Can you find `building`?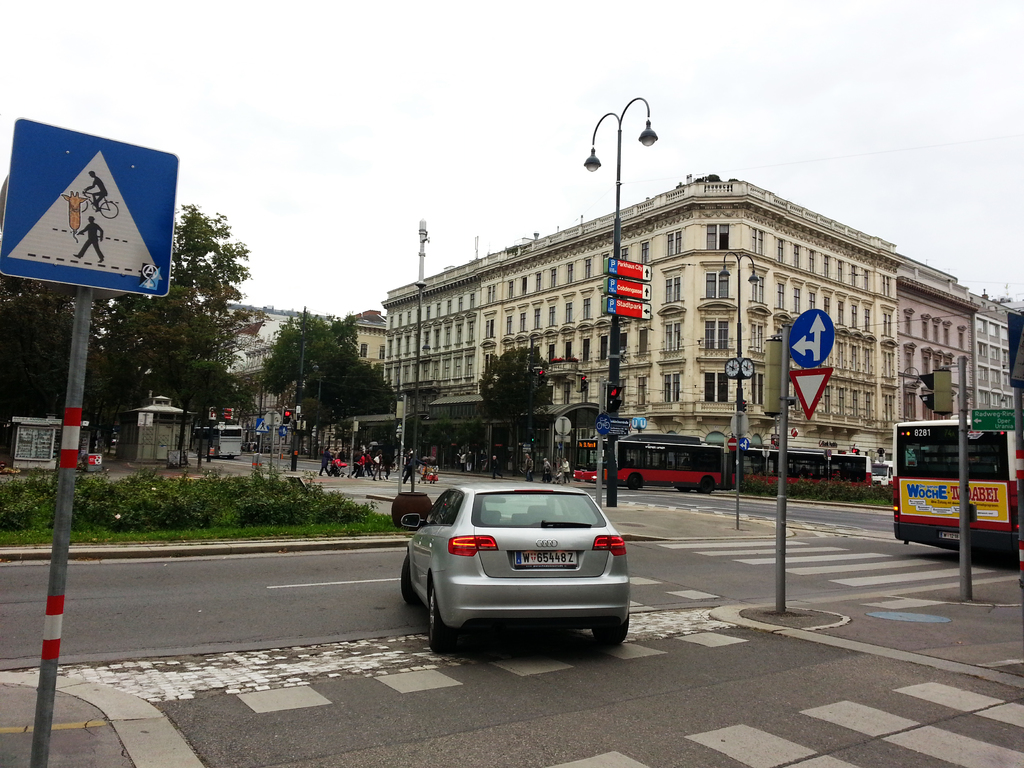
Yes, bounding box: 344,306,392,371.
